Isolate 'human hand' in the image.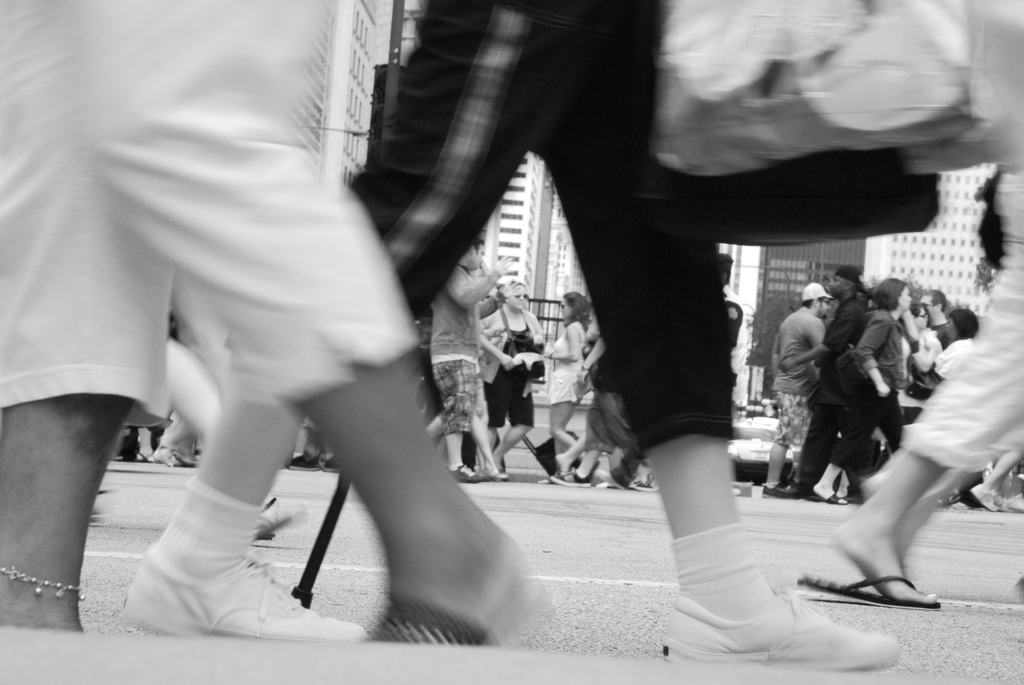
Isolated region: 876 381 891 398.
